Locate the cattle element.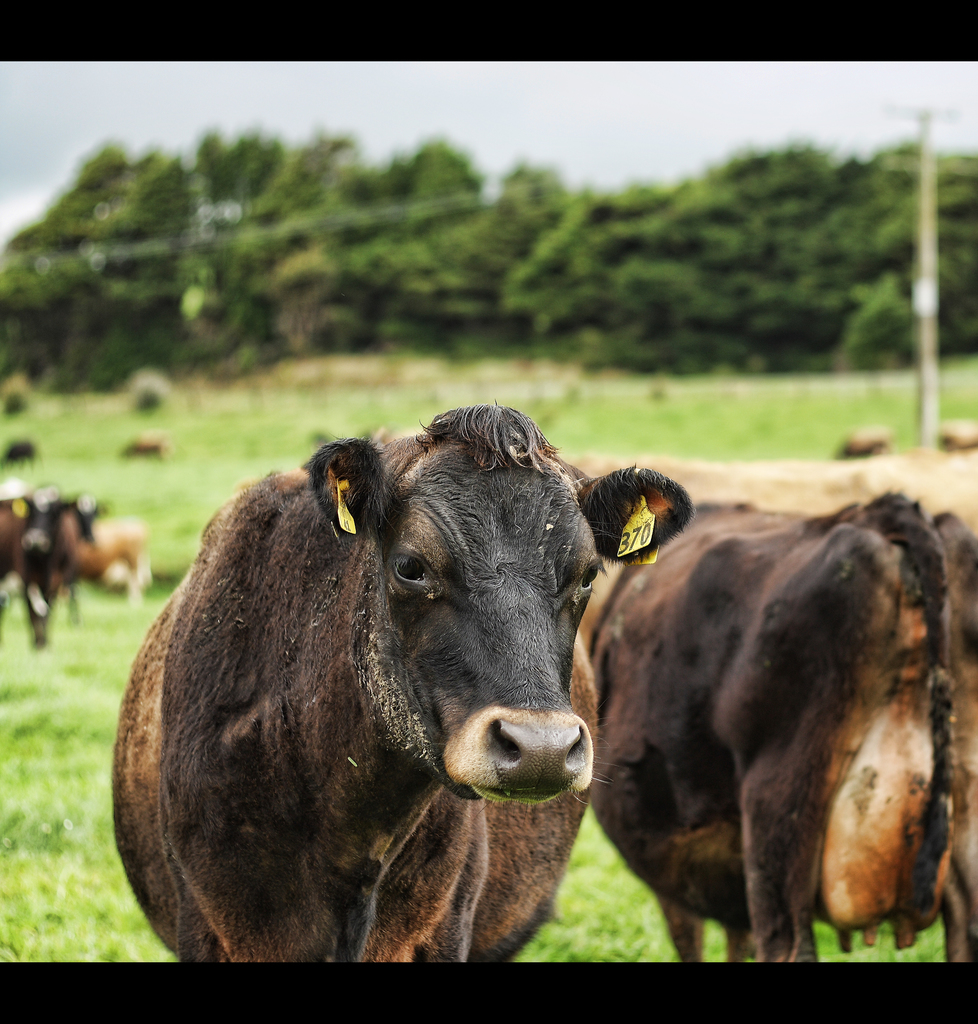
Element bbox: left=115, top=407, right=681, bottom=956.
